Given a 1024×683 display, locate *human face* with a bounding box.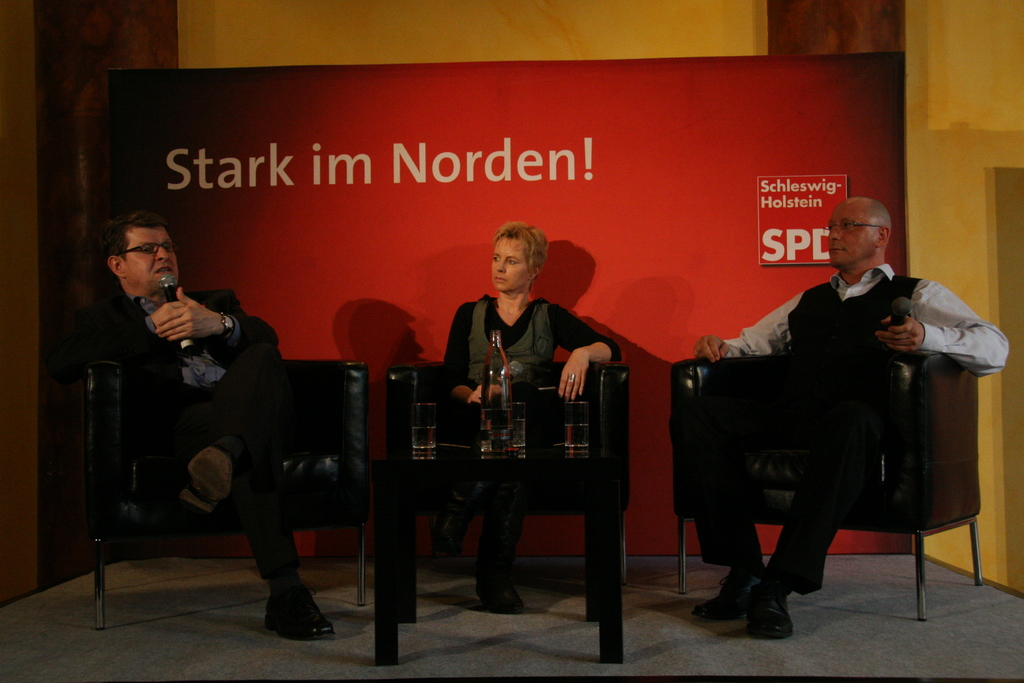
Located: [824, 199, 876, 267].
